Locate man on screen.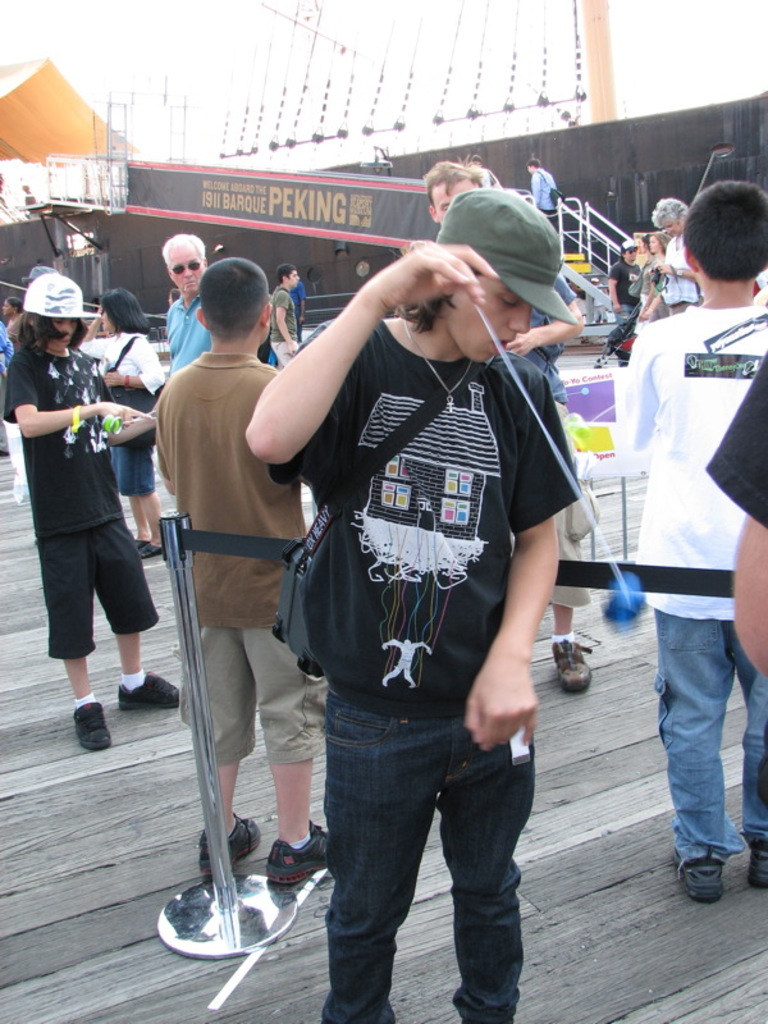
On screen at [152, 251, 329, 901].
